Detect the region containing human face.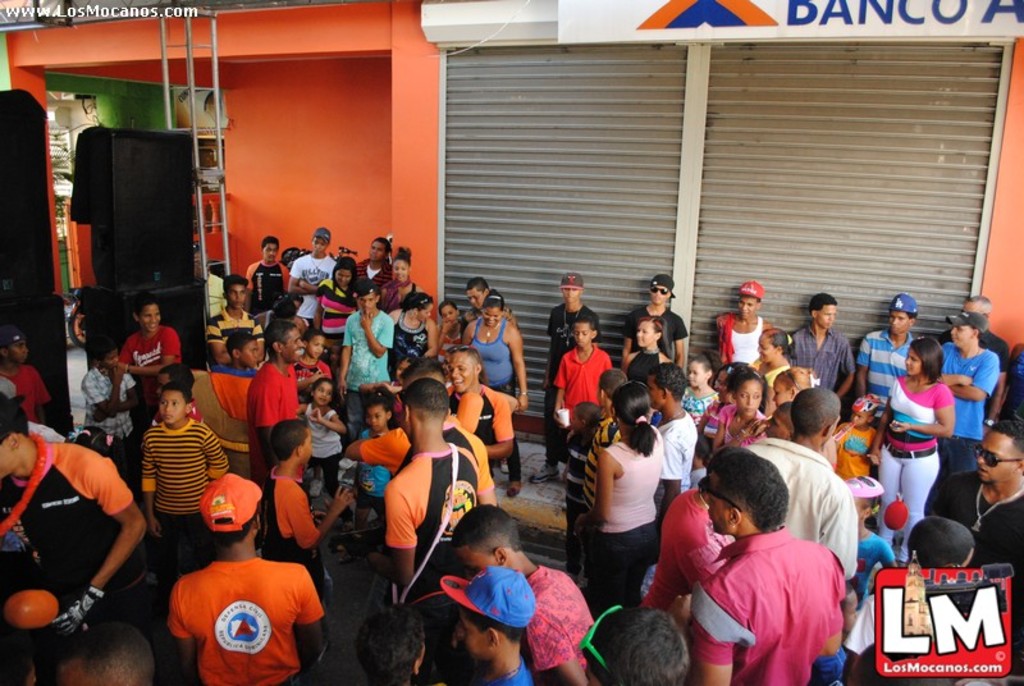
Rect(230, 280, 248, 312).
